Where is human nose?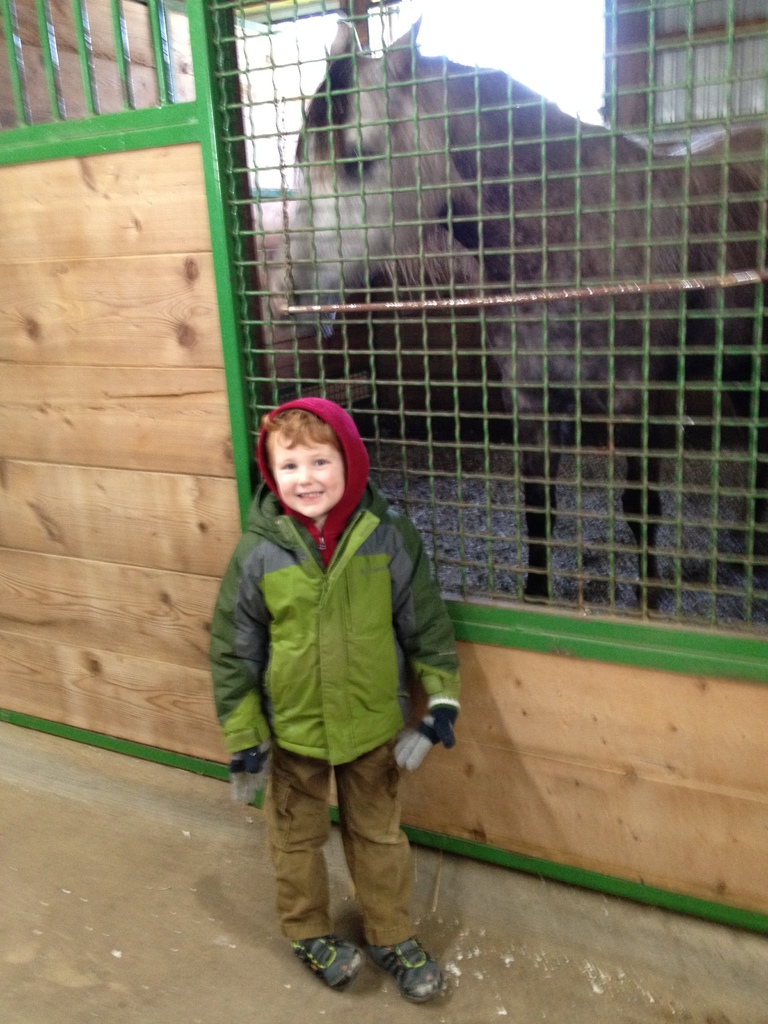
bbox=(297, 461, 309, 481).
